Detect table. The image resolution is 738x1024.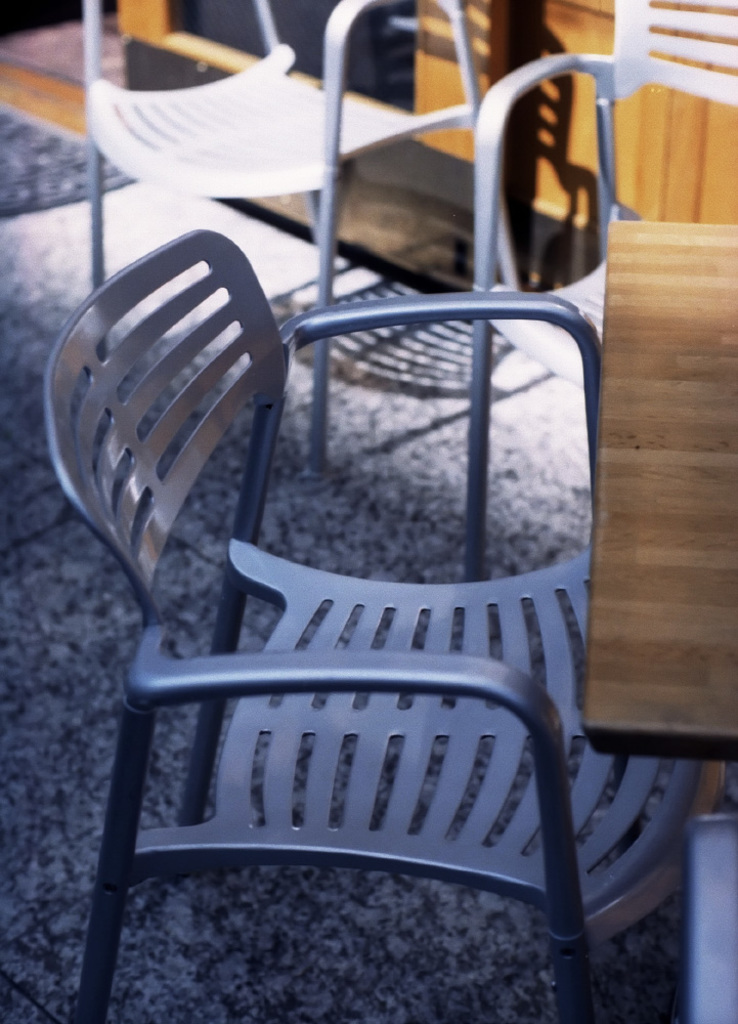
(579,219,737,814).
